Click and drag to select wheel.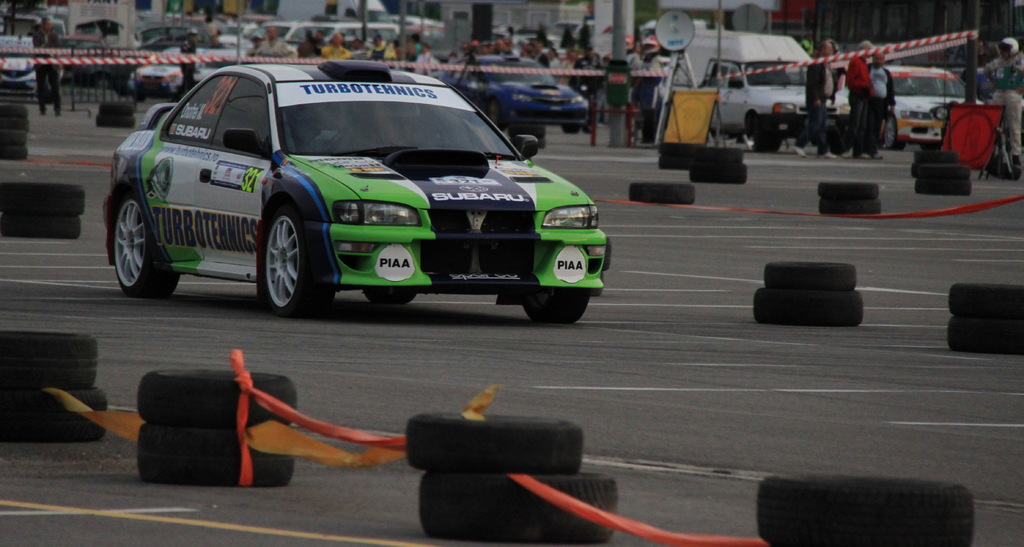
Selection: [x1=0, y1=129, x2=25, y2=142].
